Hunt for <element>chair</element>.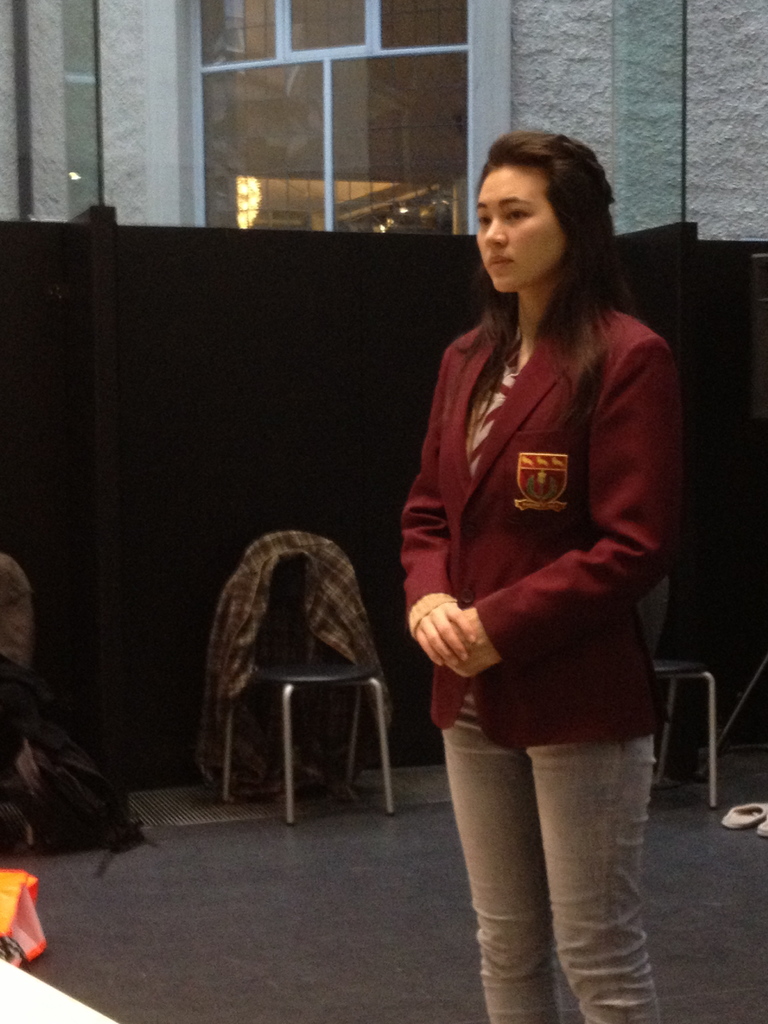
Hunted down at <bbox>650, 647, 735, 812</bbox>.
